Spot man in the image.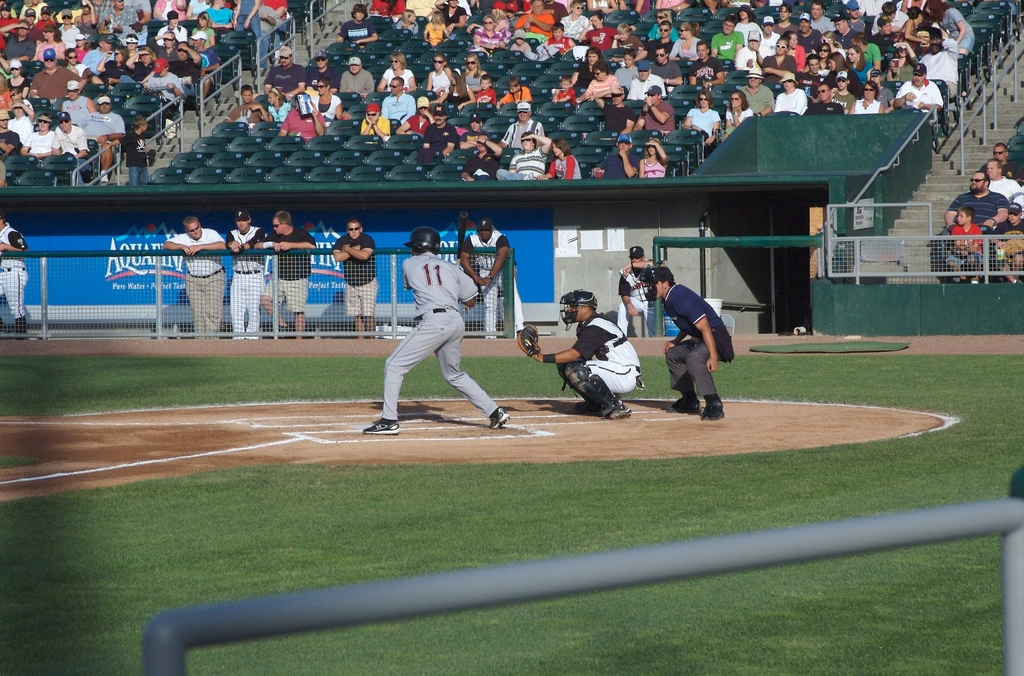
man found at 776/67/811/115.
